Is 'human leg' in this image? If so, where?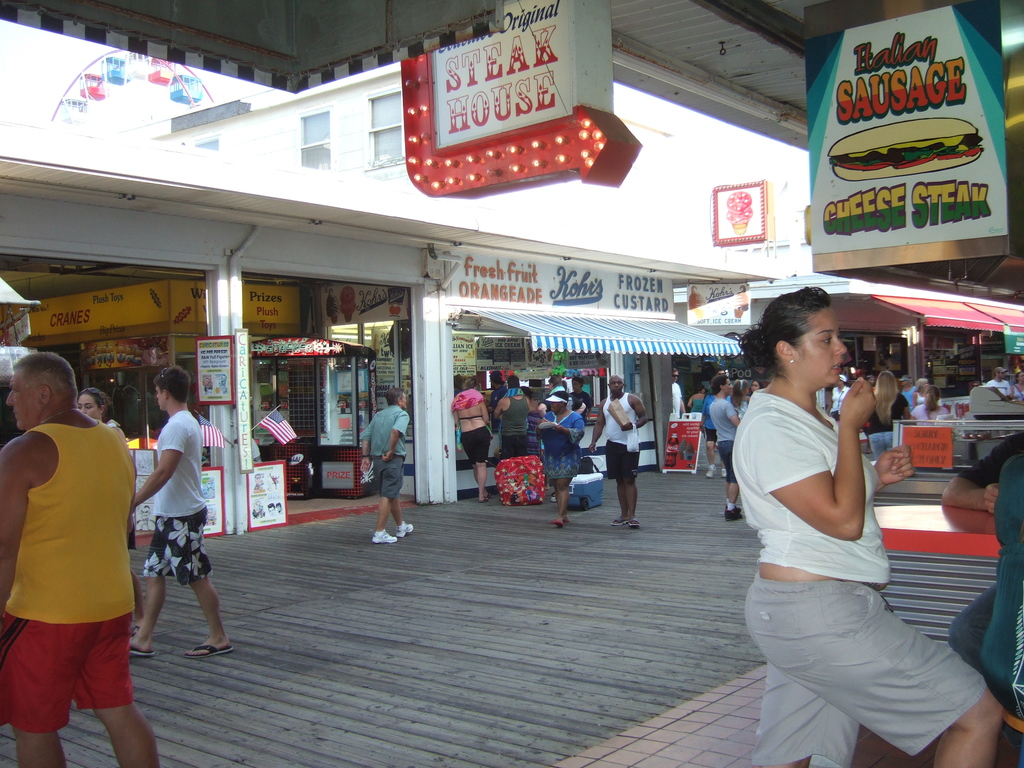
Yes, at (75, 593, 159, 767).
